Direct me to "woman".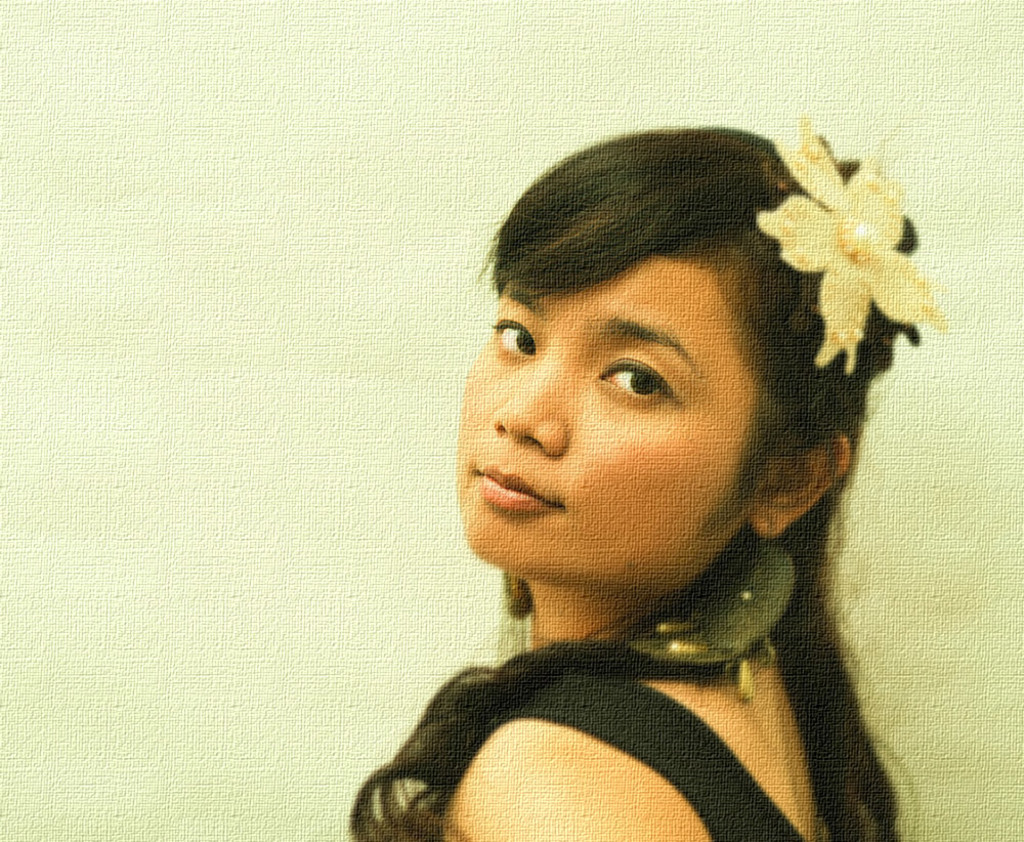
Direction: box=[307, 102, 985, 833].
